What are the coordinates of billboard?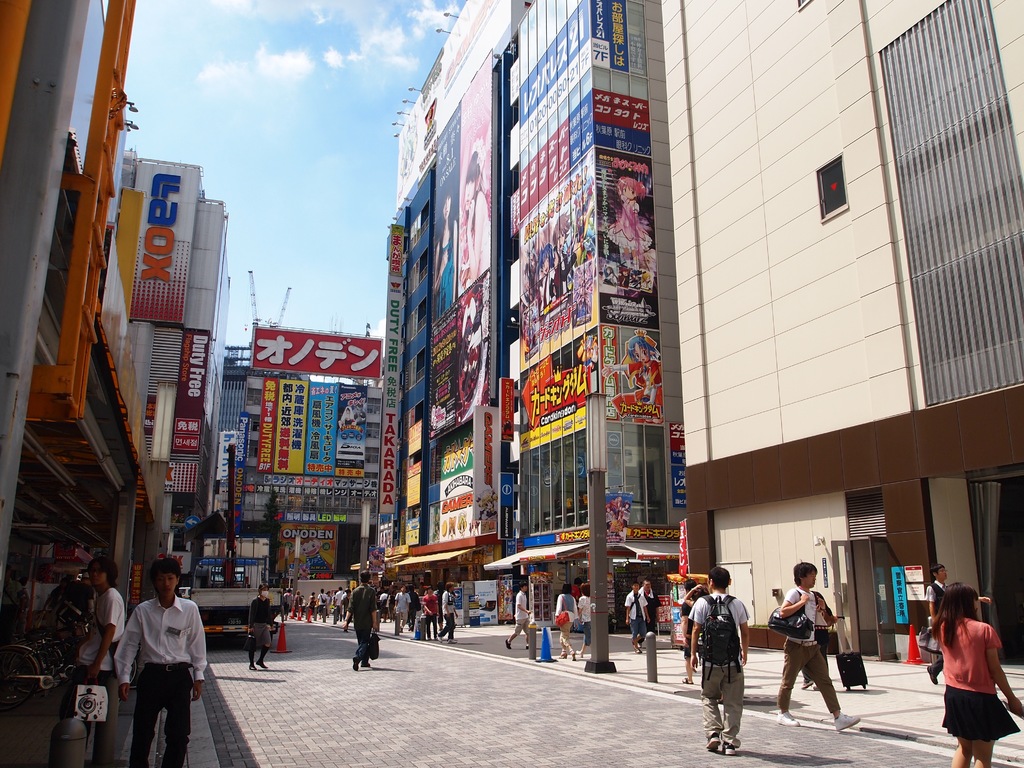
<region>122, 152, 196, 318</region>.
